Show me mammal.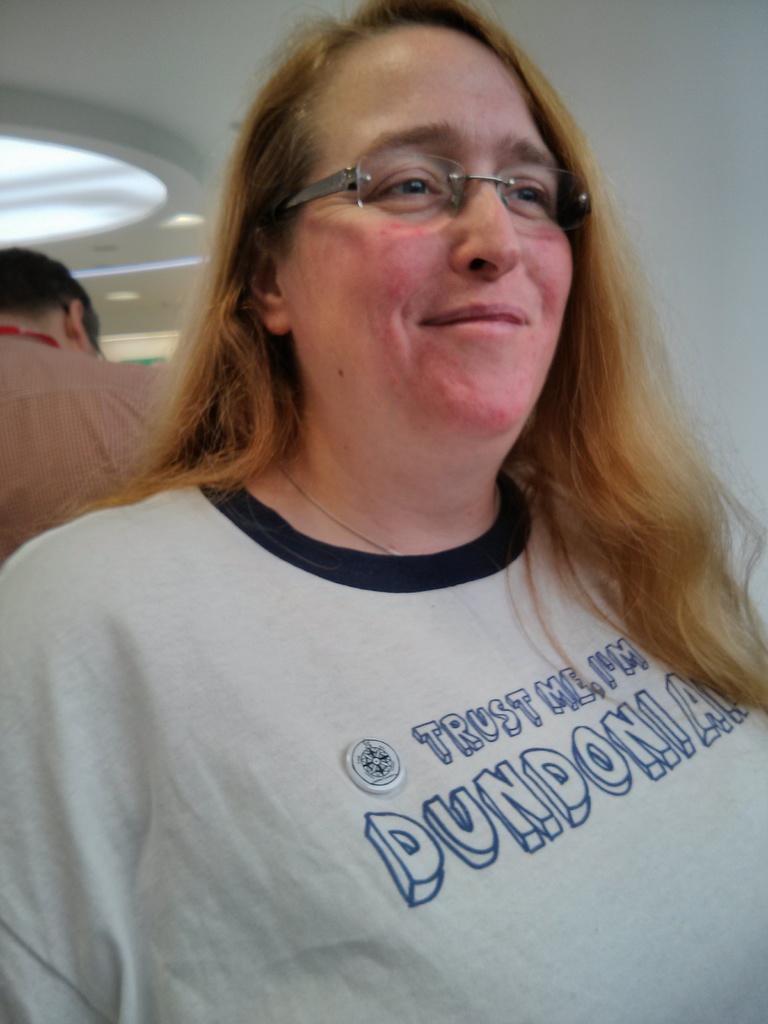
mammal is here: 0/248/222/570.
